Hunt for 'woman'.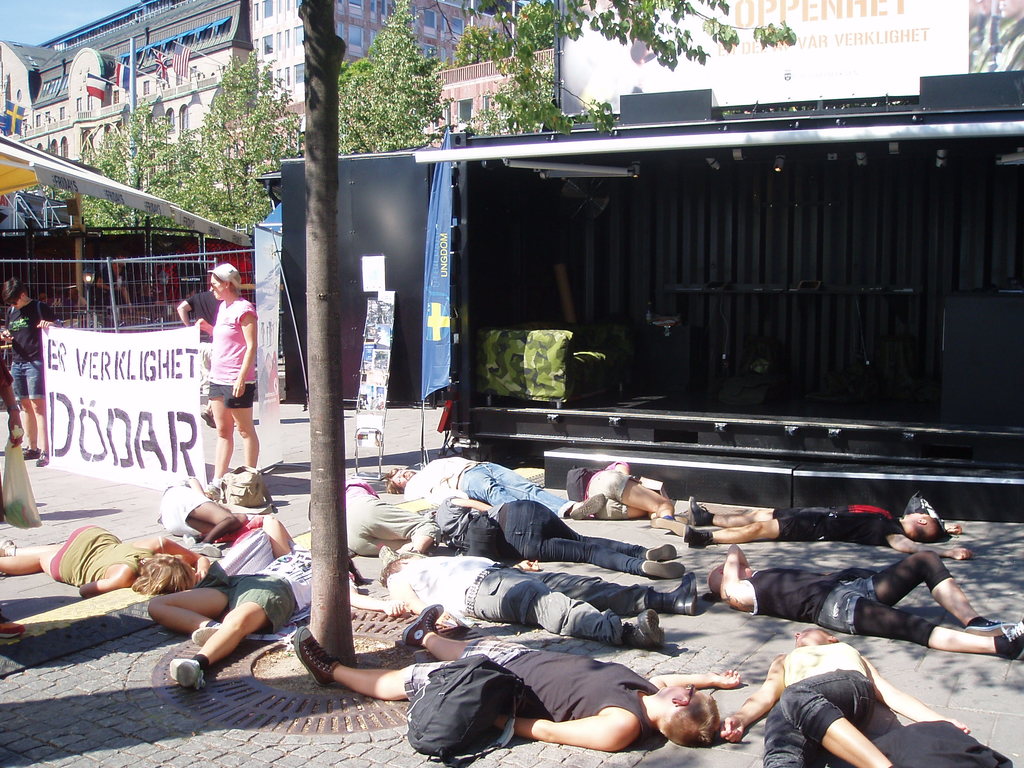
Hunted down at region(194, 258, 265, 511).
